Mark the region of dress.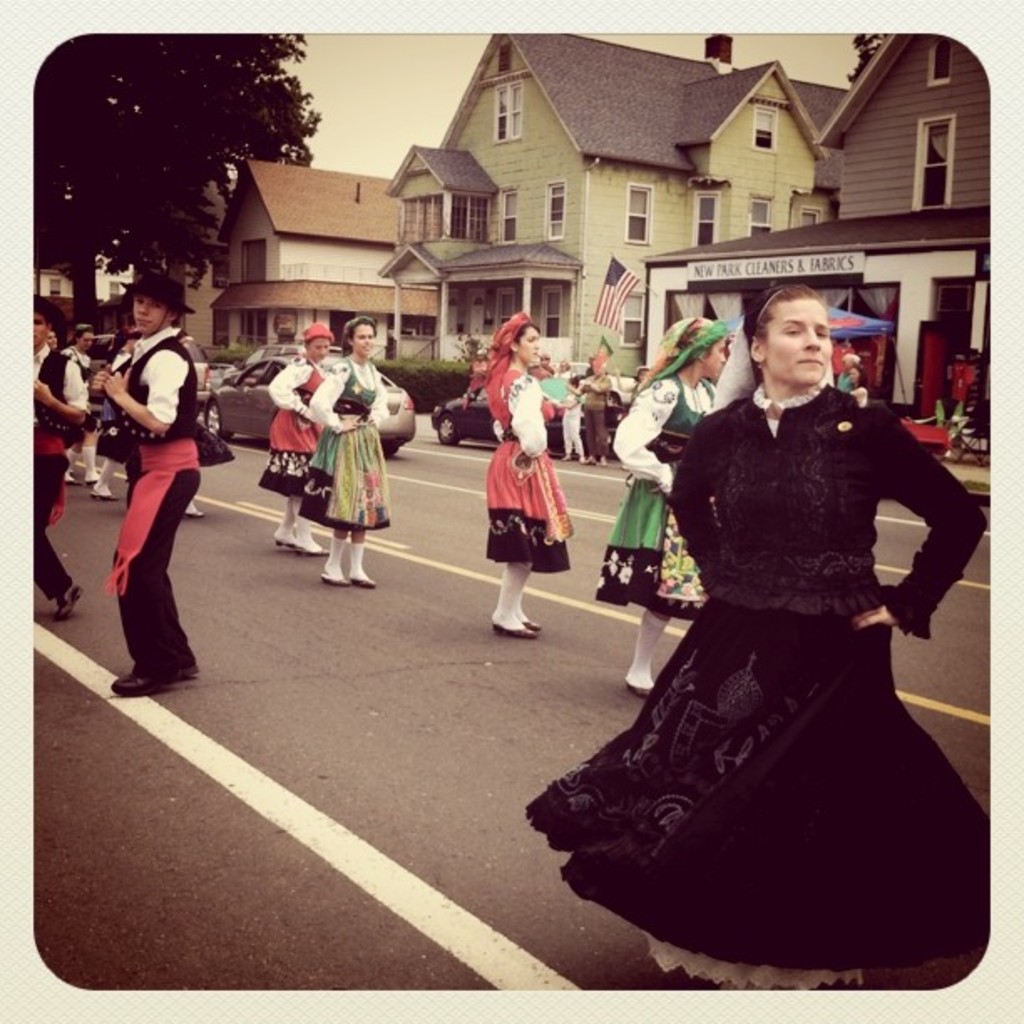
Region: bbox=(296, 345, 417, 552).
